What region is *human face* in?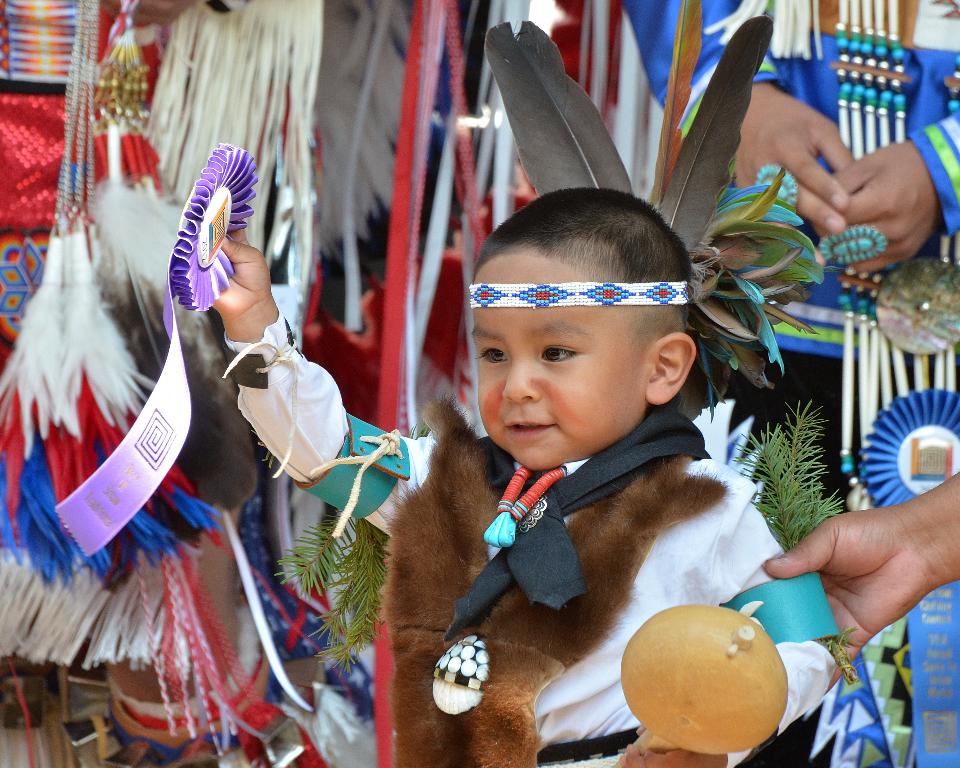
[473, 248, 647, 472].
